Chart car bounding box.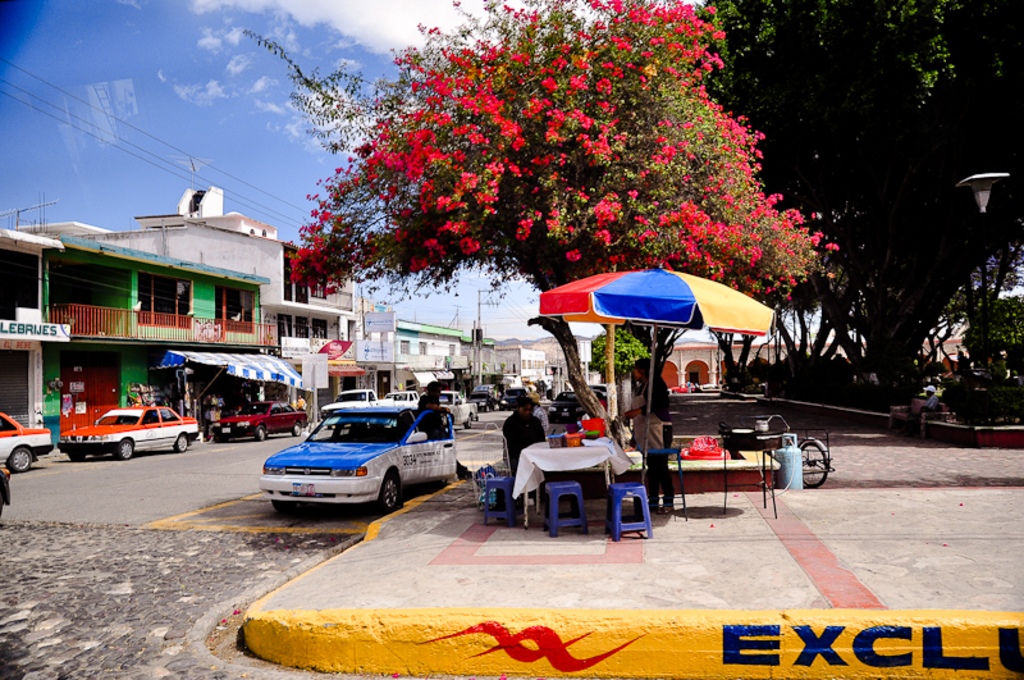
Charted: 439:385:476:421.
